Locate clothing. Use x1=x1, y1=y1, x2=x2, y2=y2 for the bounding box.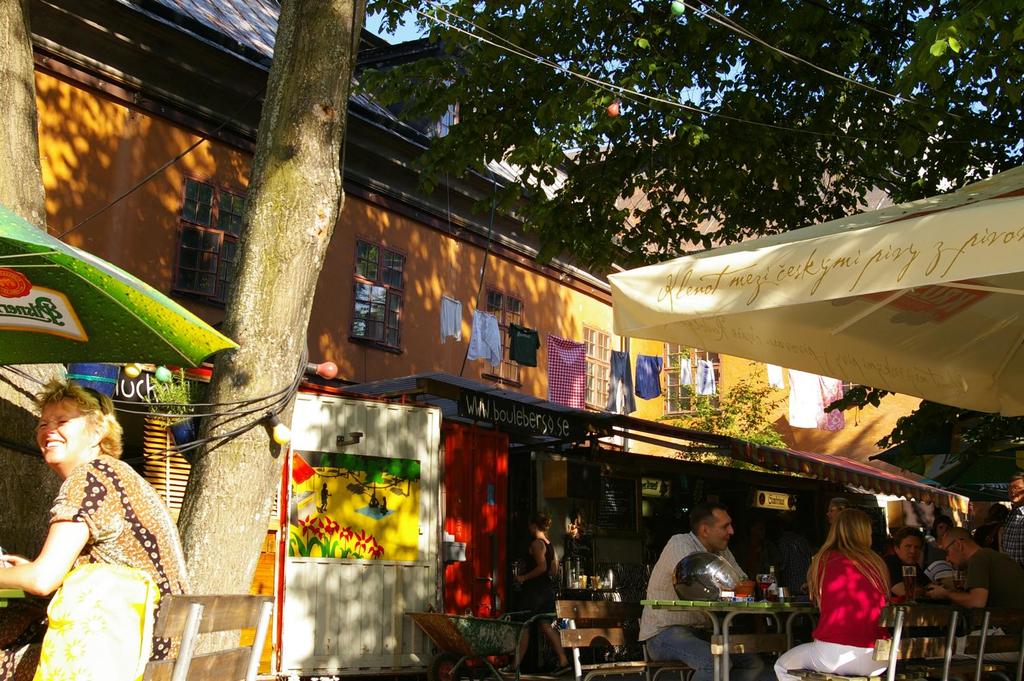
x1=16, y1=445, x2=170, y2=661.
